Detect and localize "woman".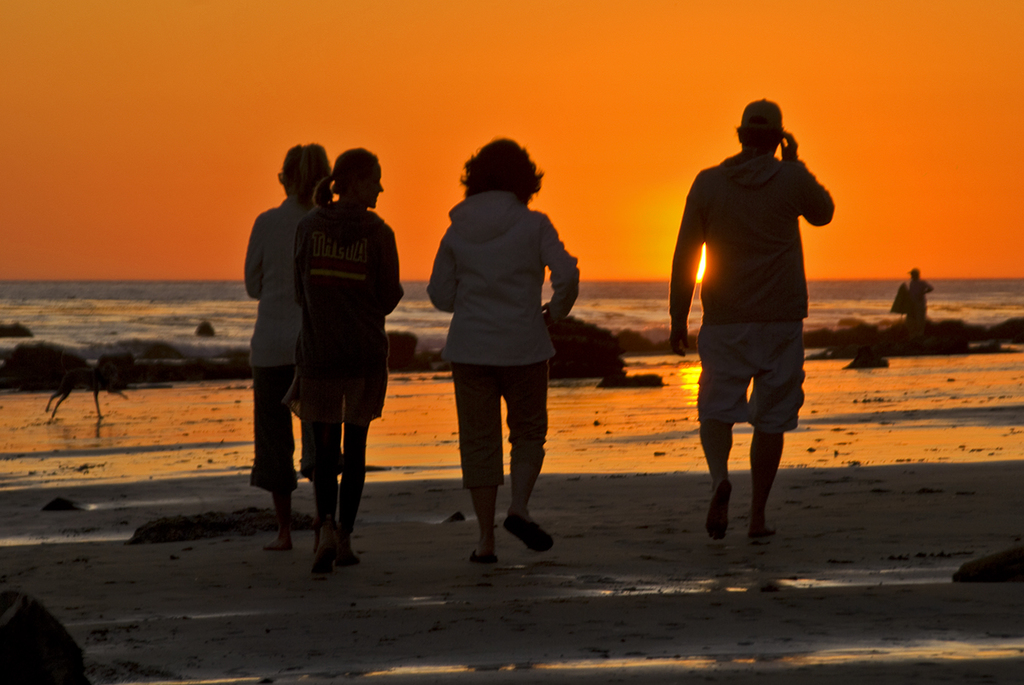
Localized at {"x1": 284, "y1": 149, "x2": 406, "y2": 574}.
